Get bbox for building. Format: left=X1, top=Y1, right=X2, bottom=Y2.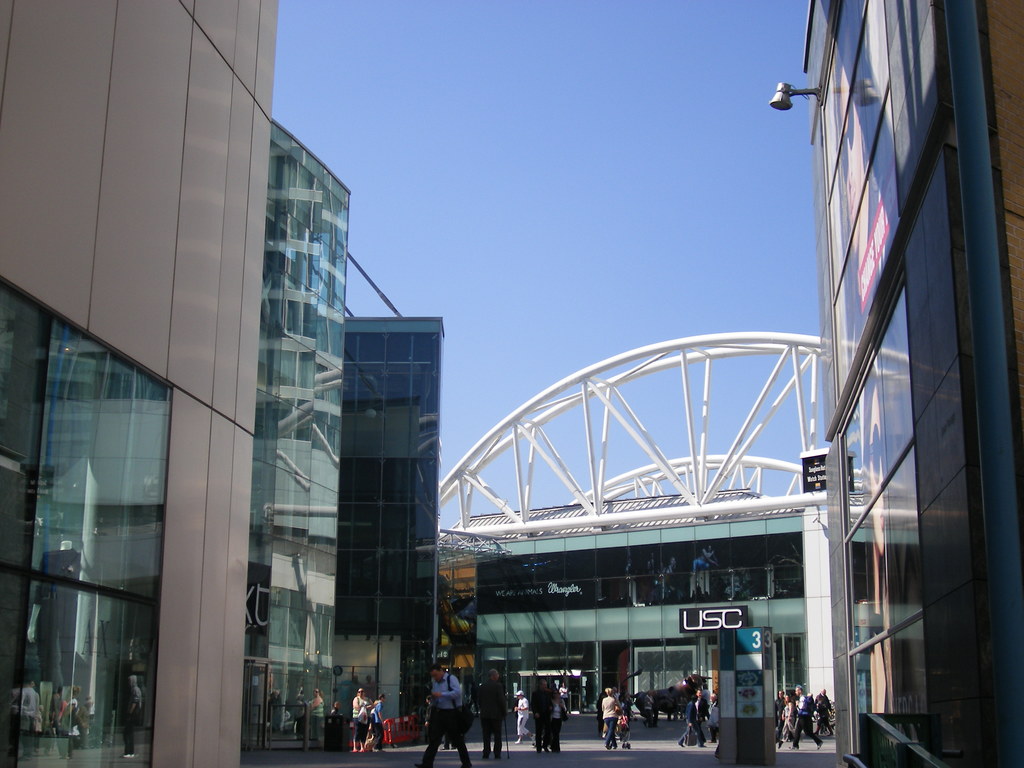
left=439, top=520, right=826, bottom=715.
